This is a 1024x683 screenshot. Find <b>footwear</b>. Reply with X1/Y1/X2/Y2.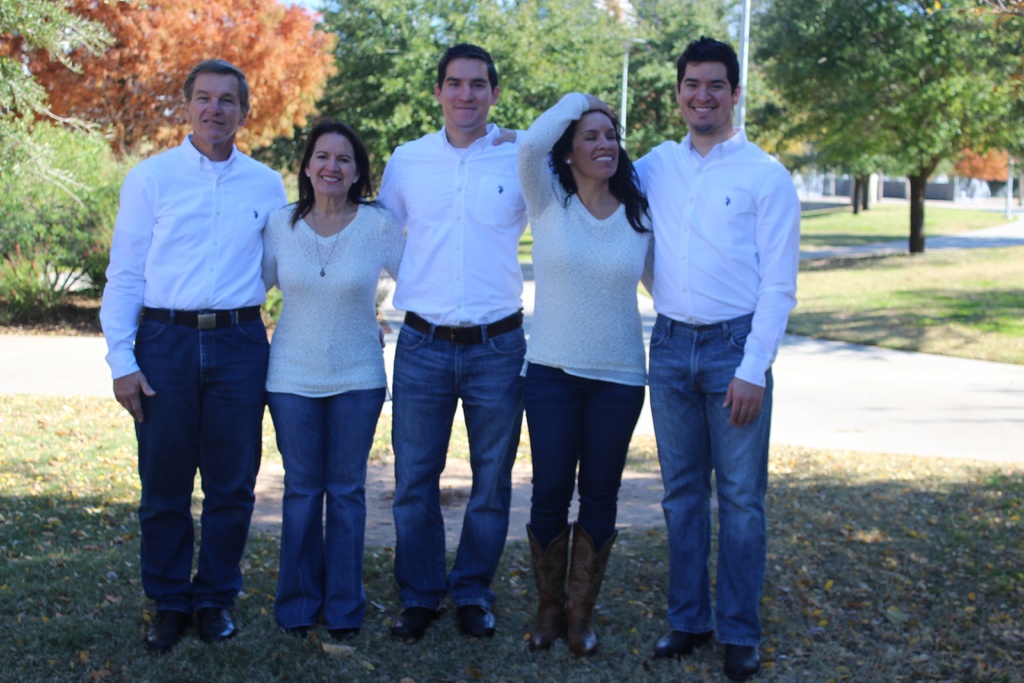
653/625/708/660.
